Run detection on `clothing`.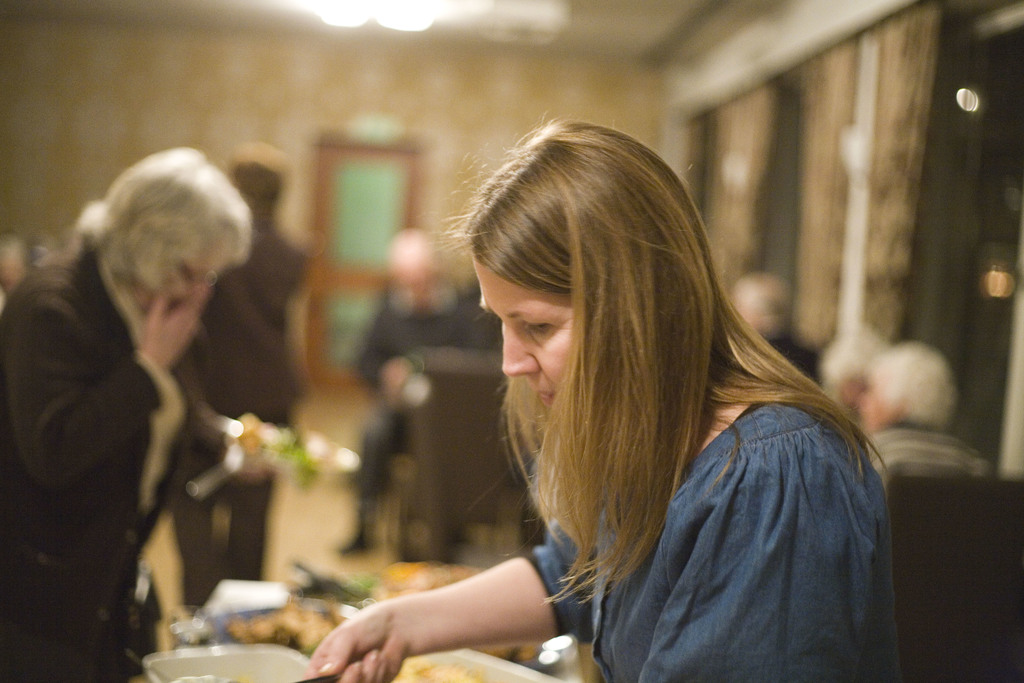
Result: [0, 241, 197, 682].
